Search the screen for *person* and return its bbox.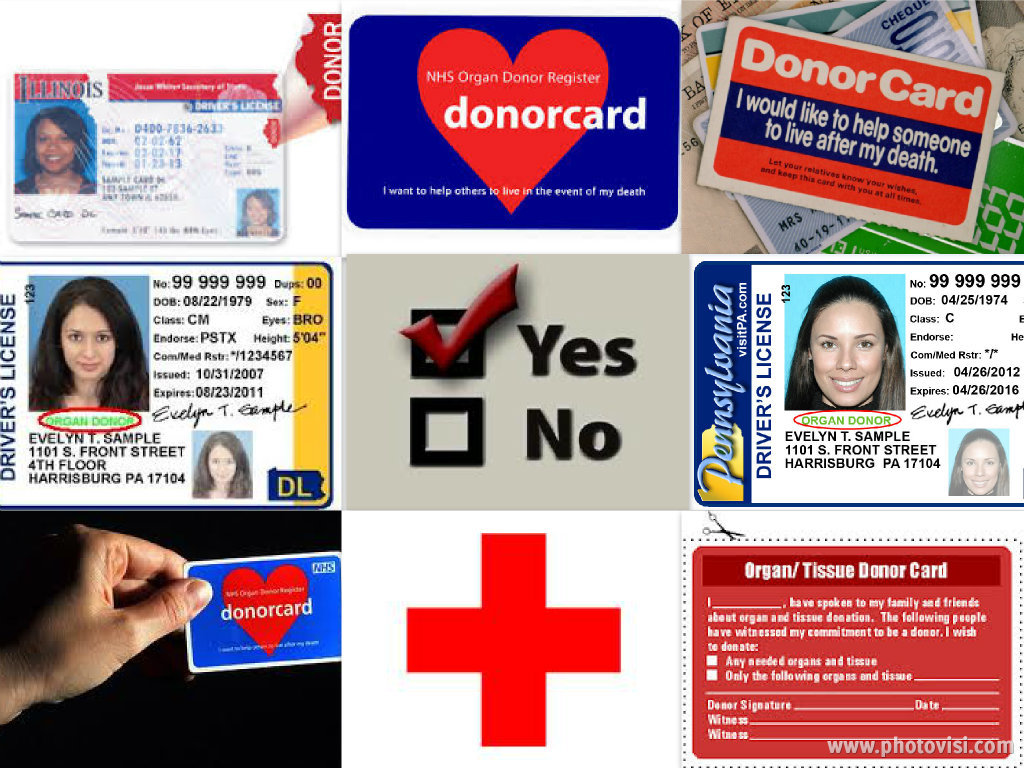
Found: 14/103/96/196.
